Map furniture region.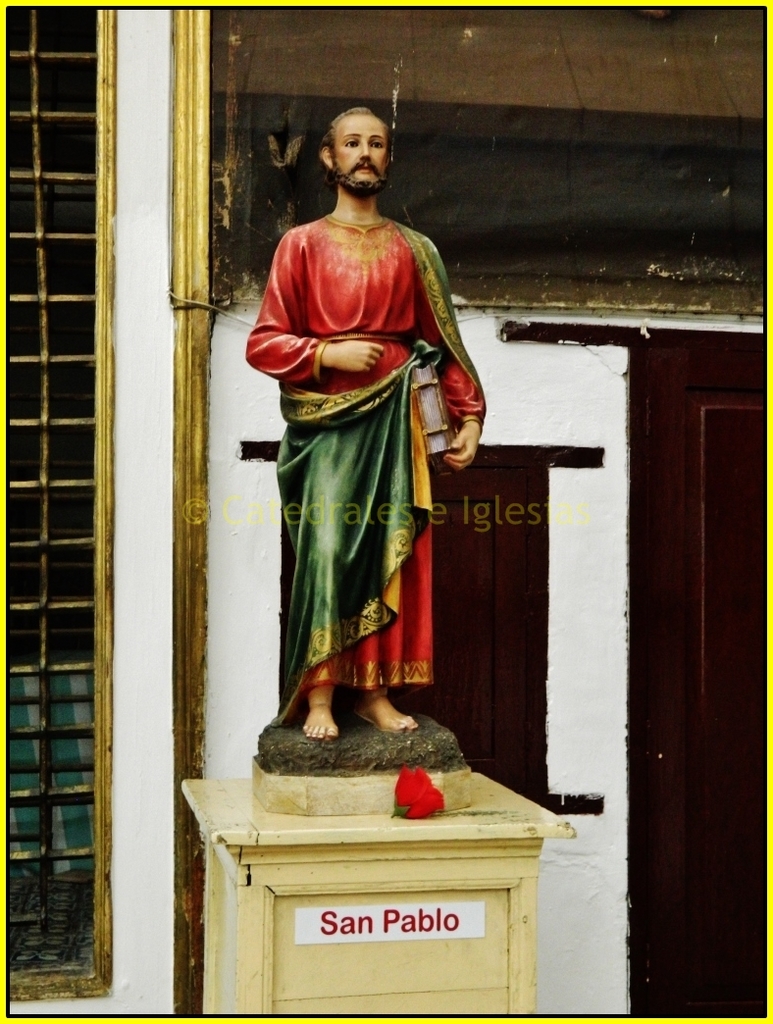
Mapped to (179, 752, 576, 1013).
